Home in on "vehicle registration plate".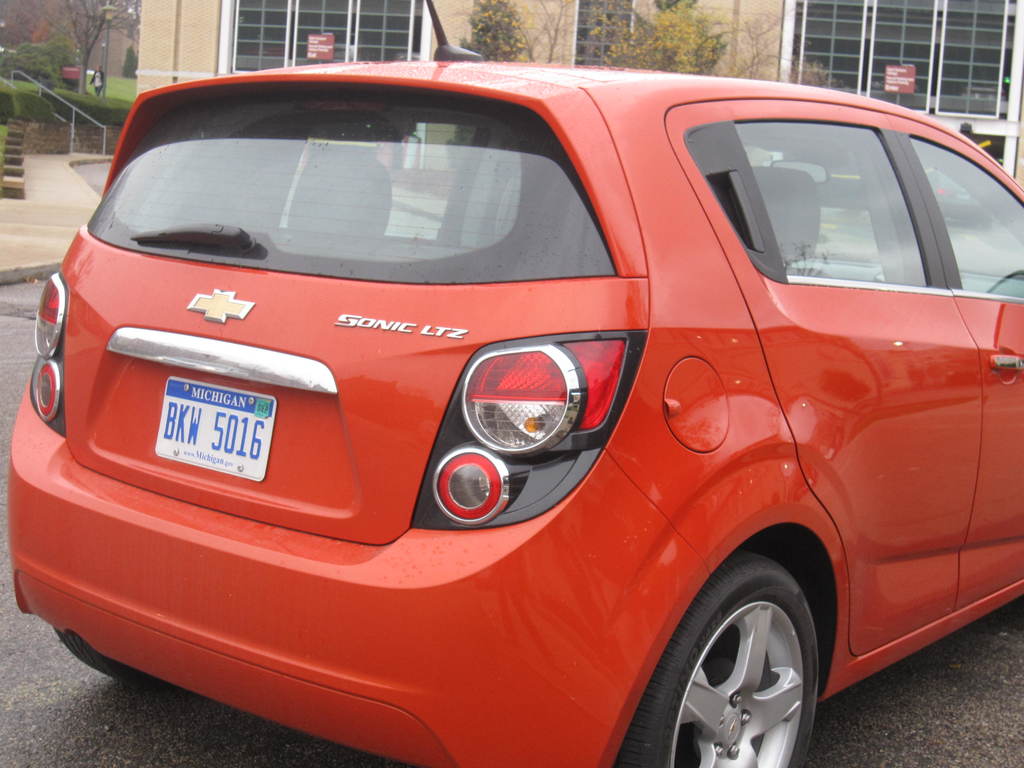
Homed in at (left=127, top=371, right=279, bottom=497).
